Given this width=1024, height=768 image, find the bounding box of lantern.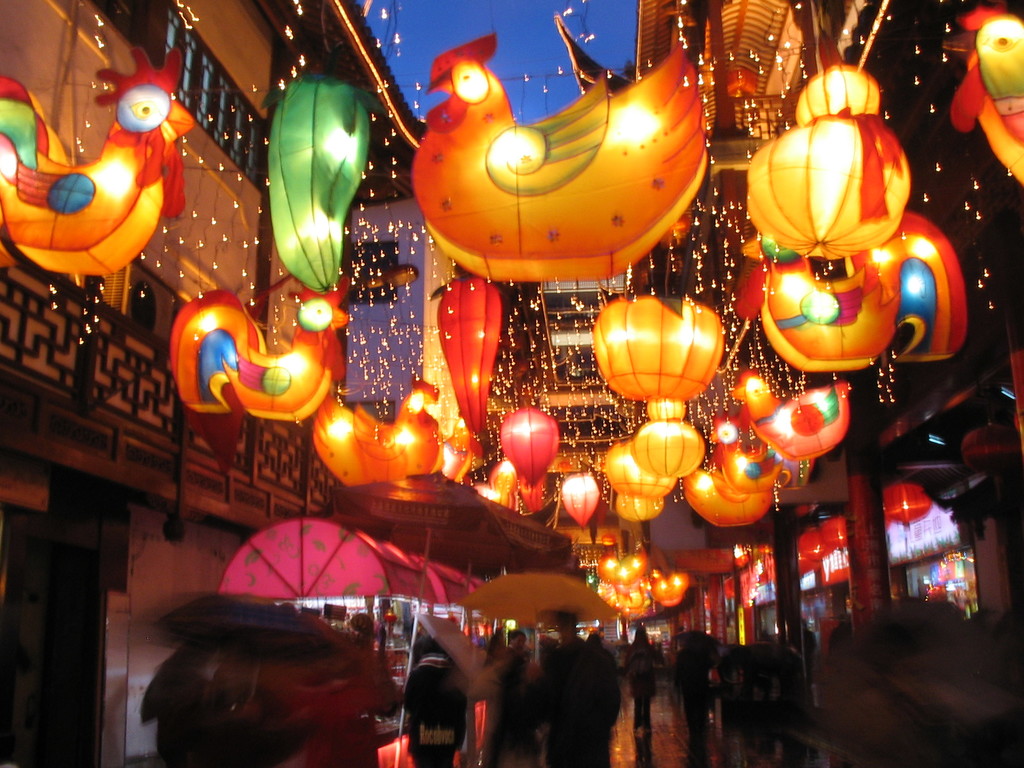
left=1, top=48, right=193, bottom=284.
